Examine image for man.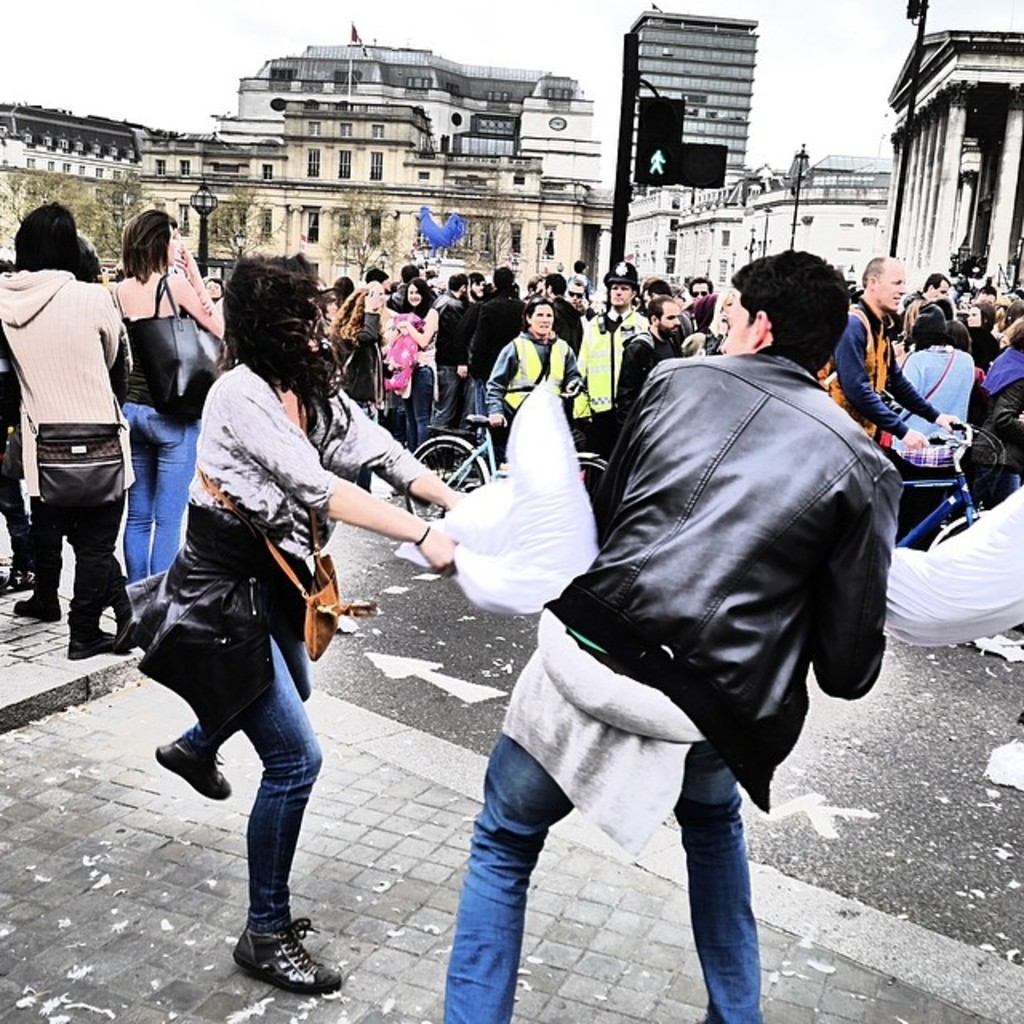
Examination result: 357, 266, 394, 307.
